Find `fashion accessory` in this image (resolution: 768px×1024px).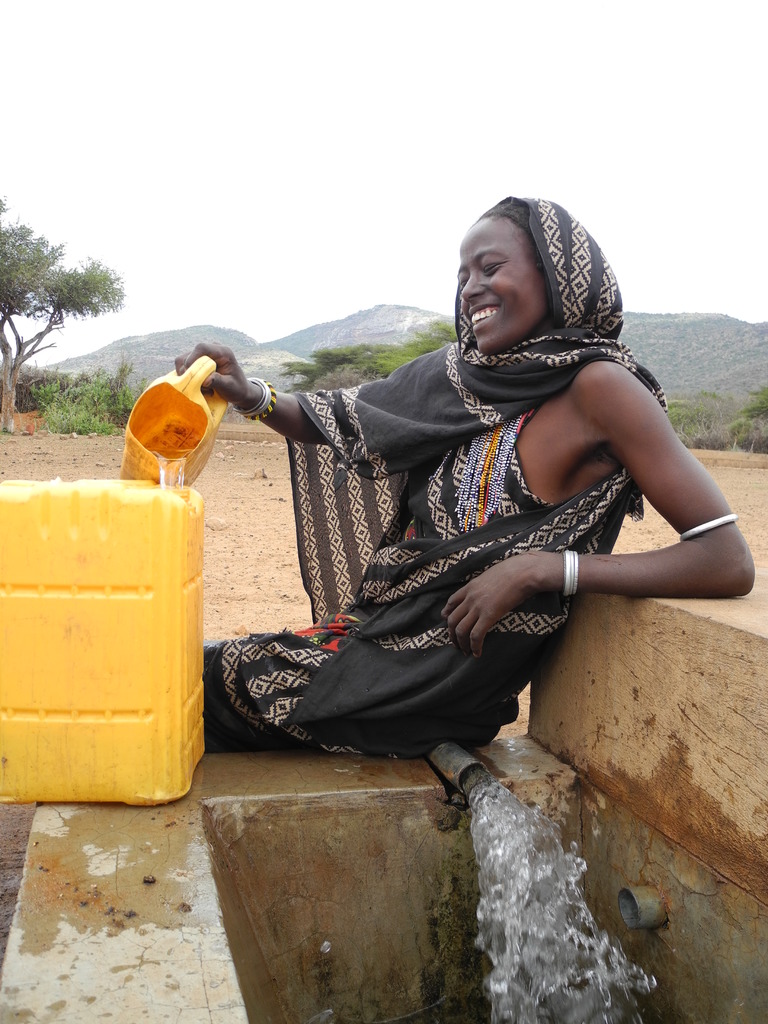
locate(239, 372, 277, 425).
